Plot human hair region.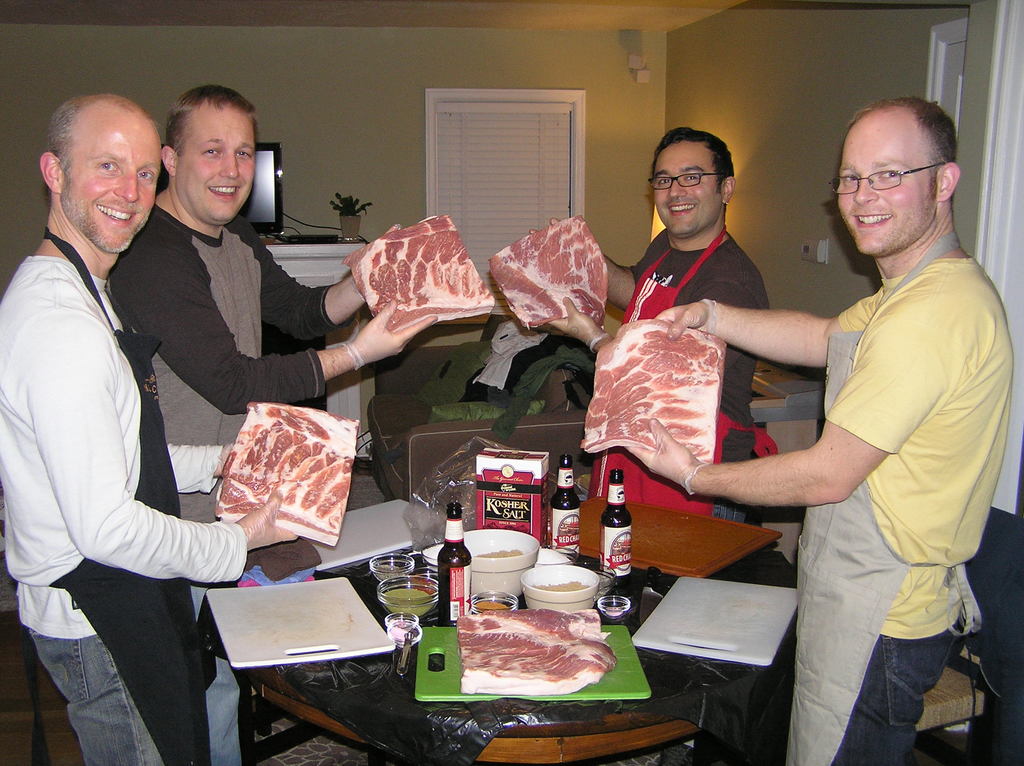
Plotted at [x1=653, y1=123, x2=737, y2=193].
